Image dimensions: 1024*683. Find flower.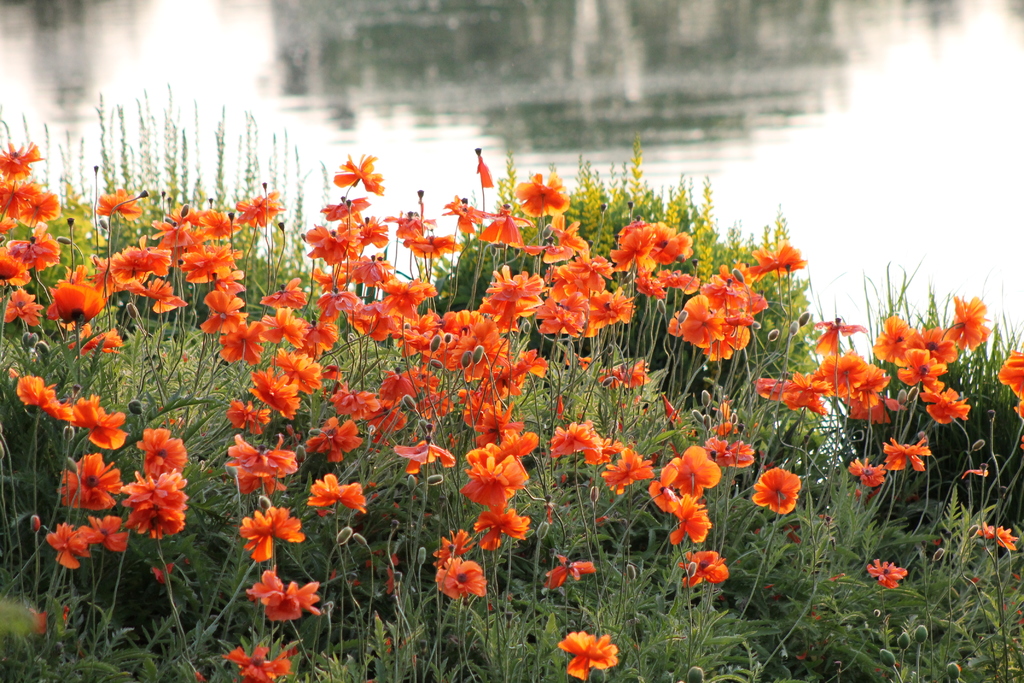
box(849, 454, 884, 487).
